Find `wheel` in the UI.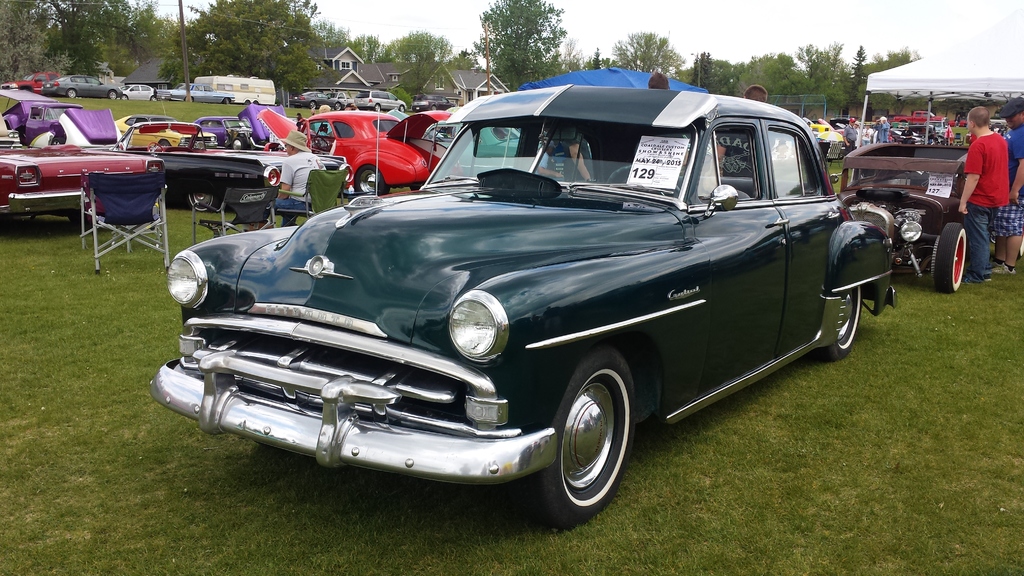
UI element at locate(400, 106, 405, 114).
